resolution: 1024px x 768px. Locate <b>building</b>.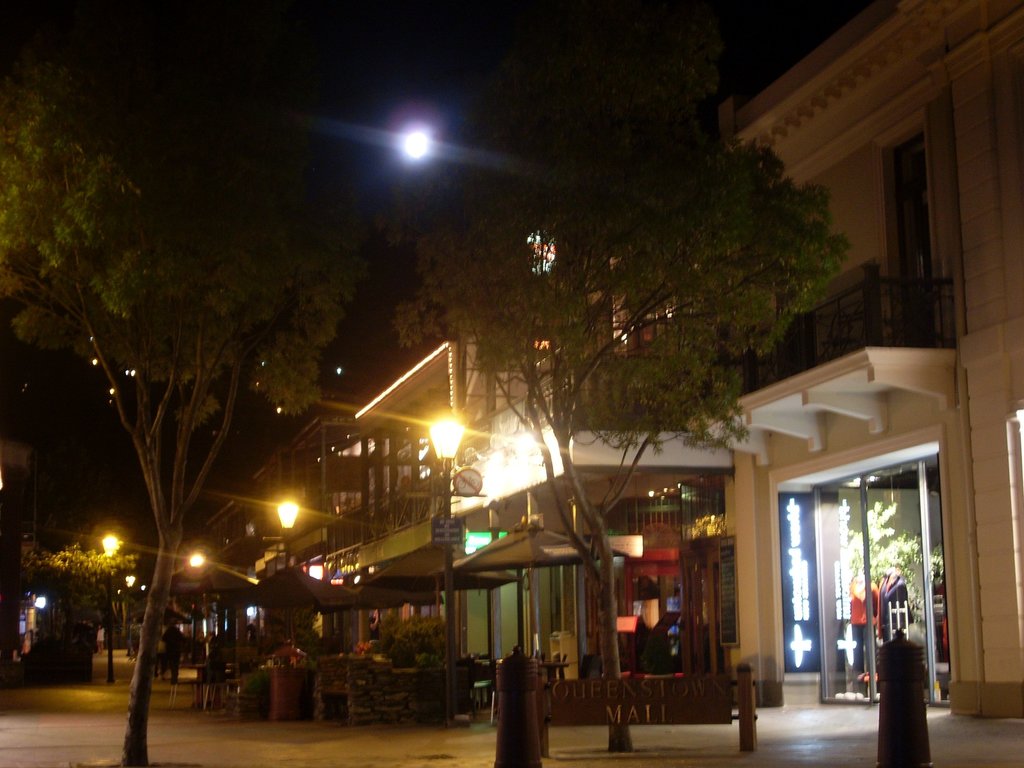
{"x1": 346, "y1": 1, "x2": 1023, "y2": 724}.
